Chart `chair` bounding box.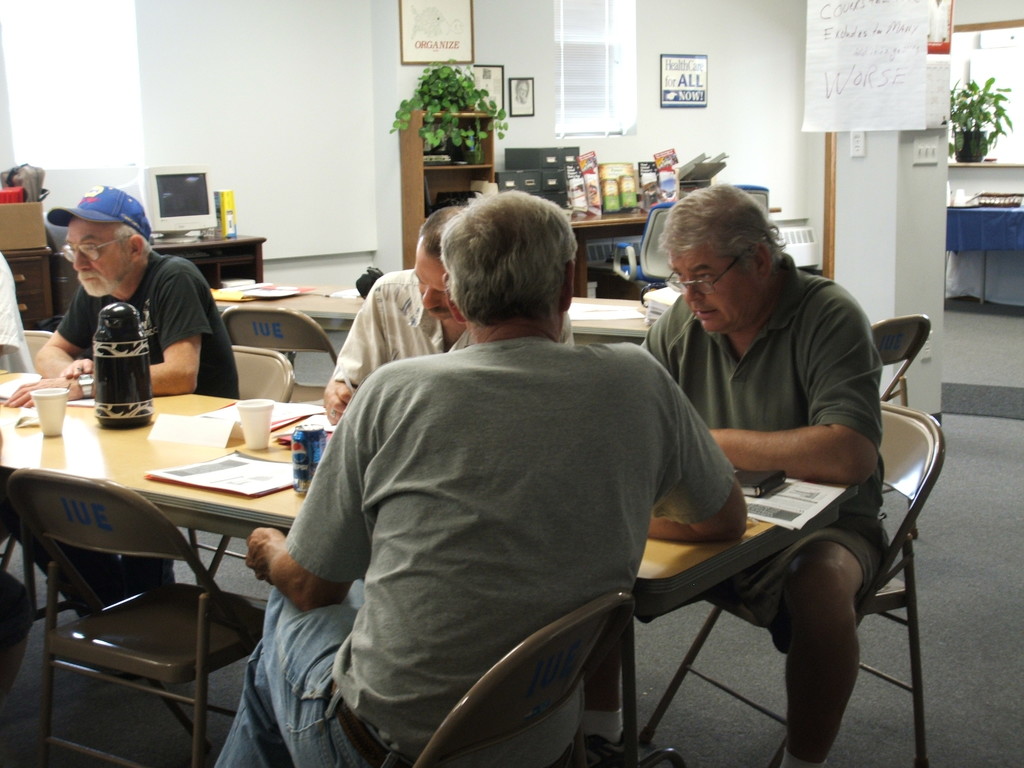
Charted: region(218, 306, 337, 403).
